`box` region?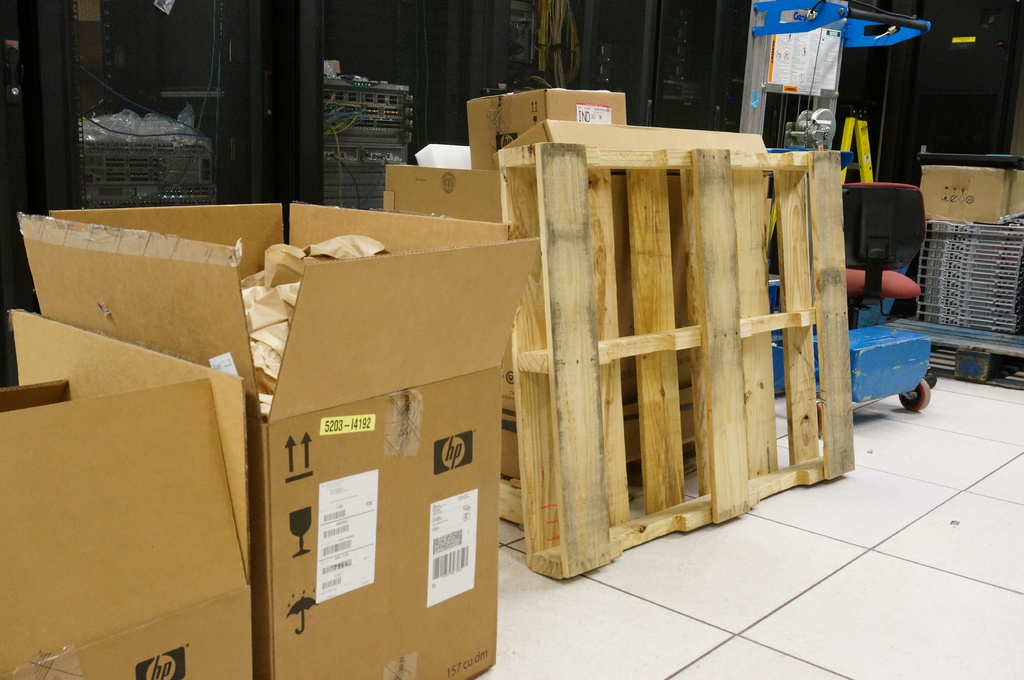
909/161/1022/214
